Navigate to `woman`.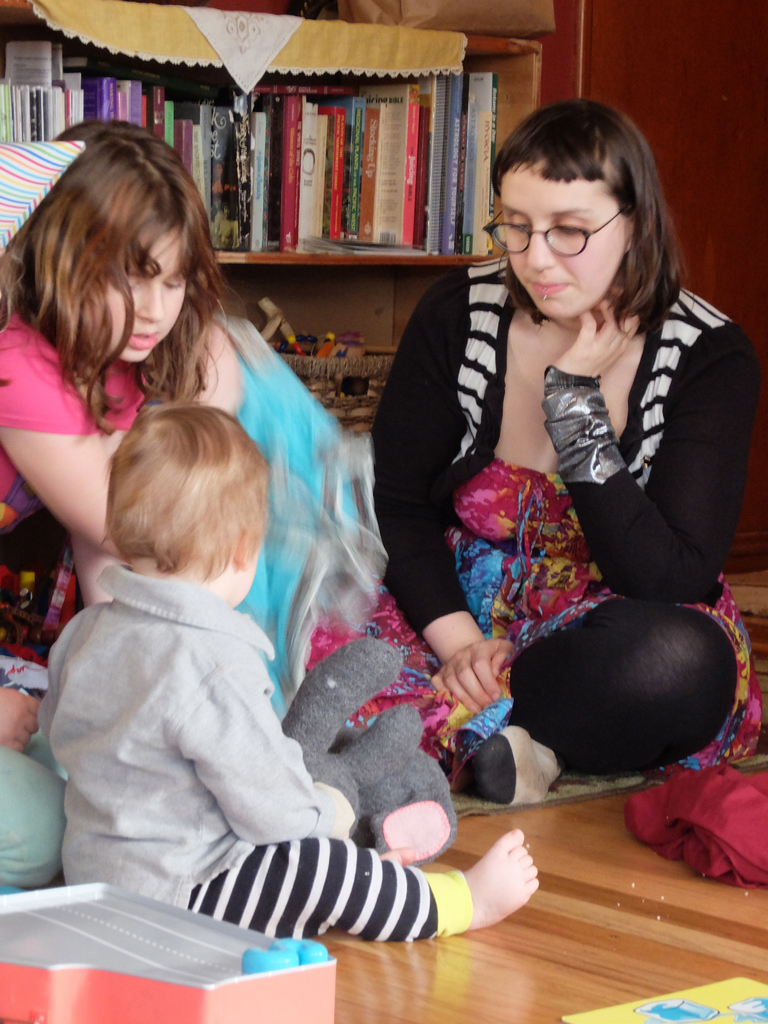
Navigation target: crop(362, 100, 767, 810).
